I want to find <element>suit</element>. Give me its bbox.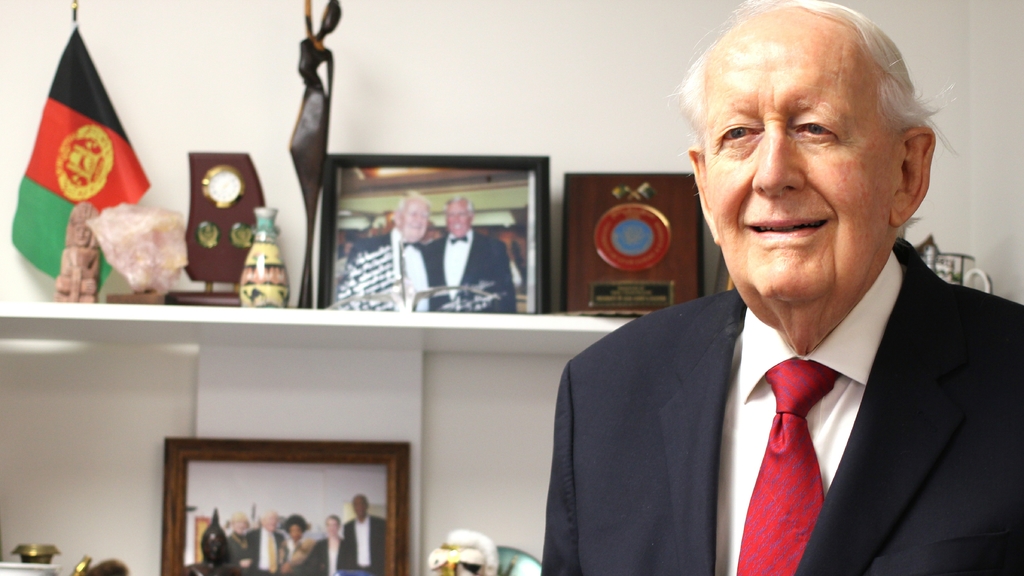
detection(527, 228, 899, 575).
